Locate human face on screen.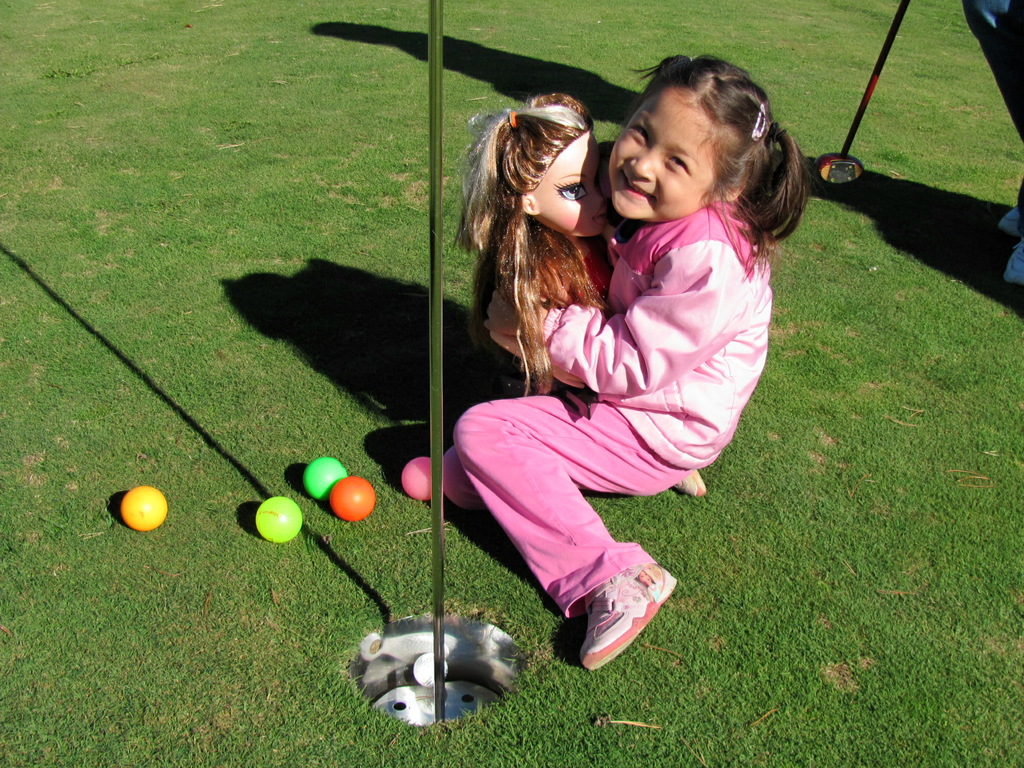
On screen at 609, 92, 708, 218.
